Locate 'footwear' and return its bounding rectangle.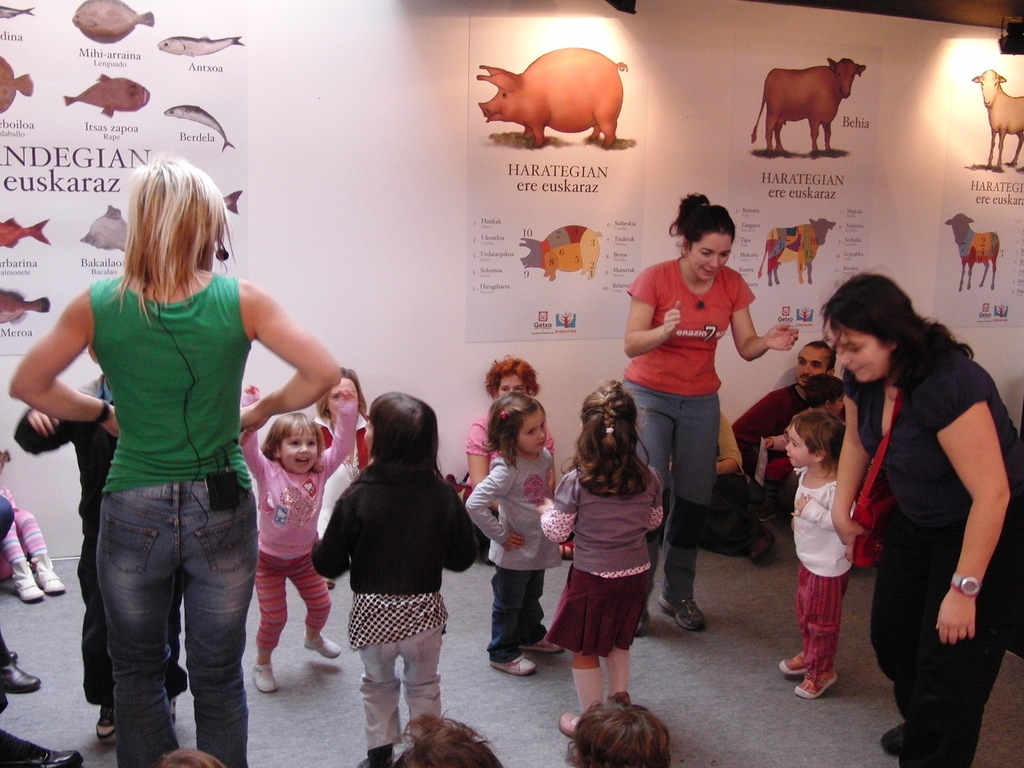
crop(794, 672, 837, 700).
